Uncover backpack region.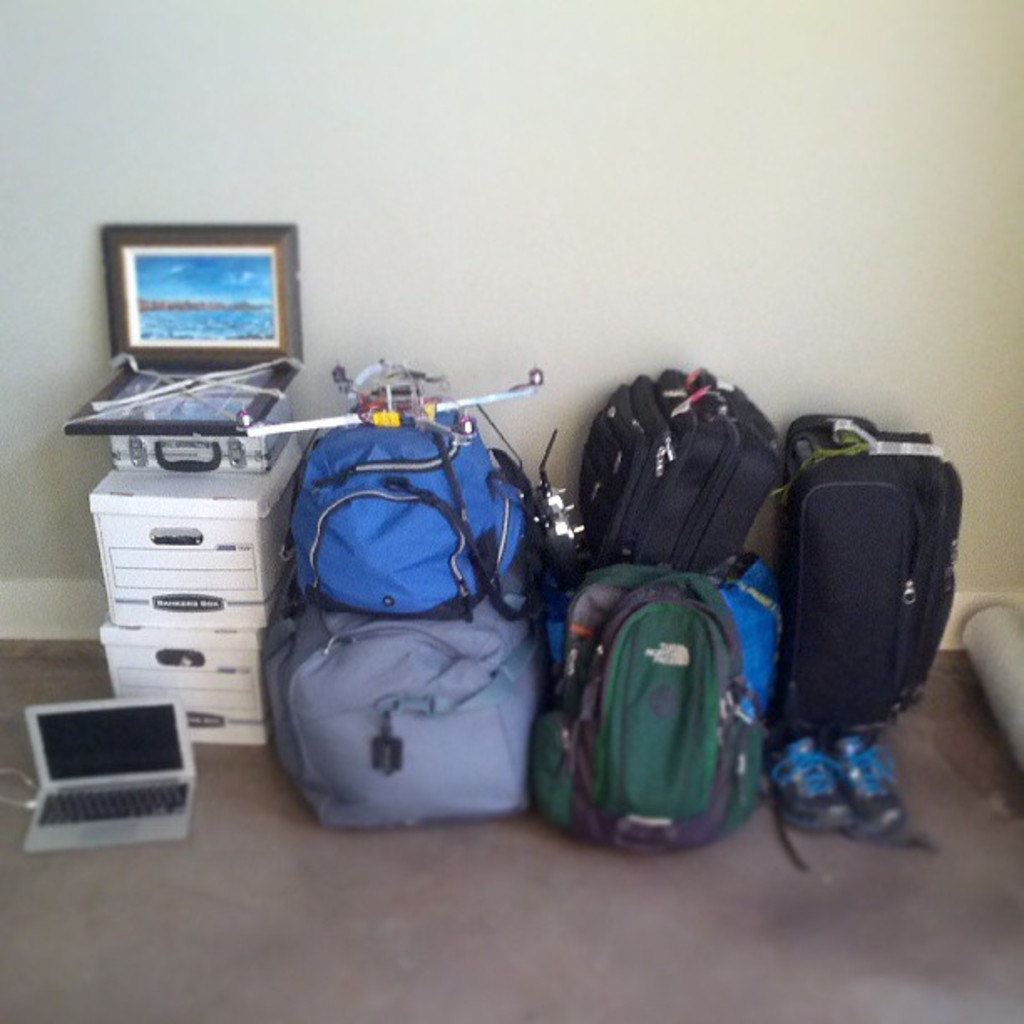
Uncovered: x1=266, y1=388, x2=535, y2=631.
